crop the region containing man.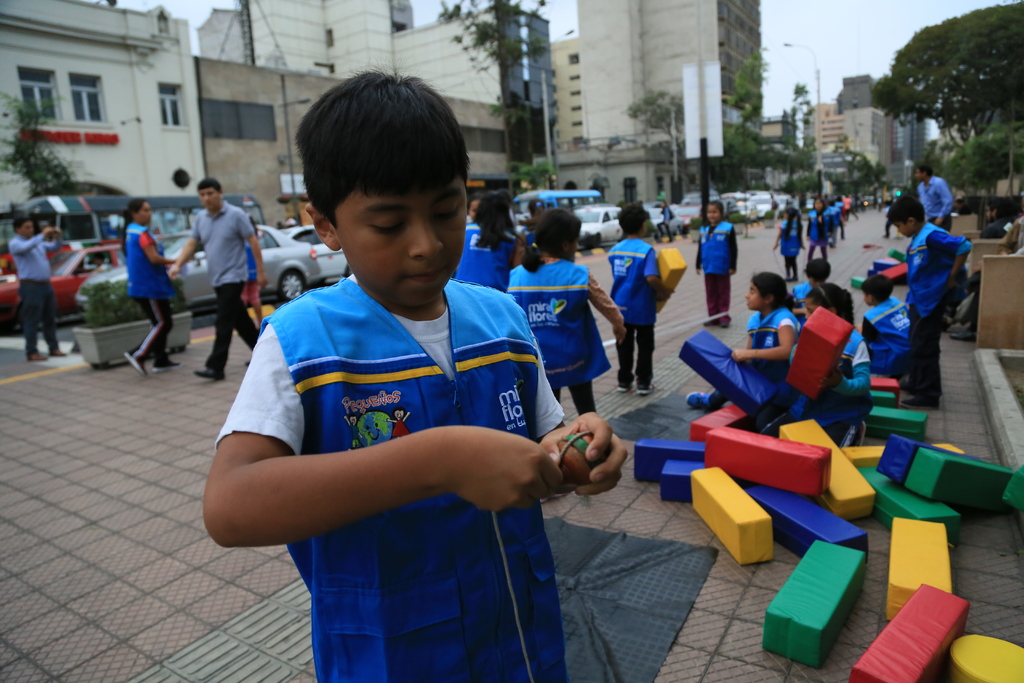
Crop region: Rect(843, 194, 853, 224).
